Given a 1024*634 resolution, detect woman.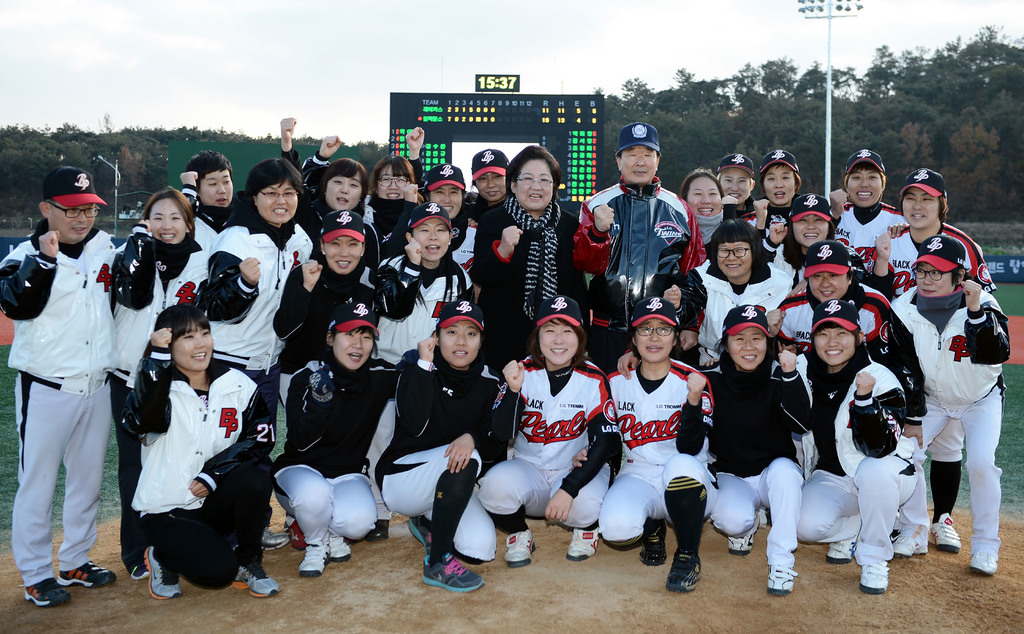
[414,159,486,293].
